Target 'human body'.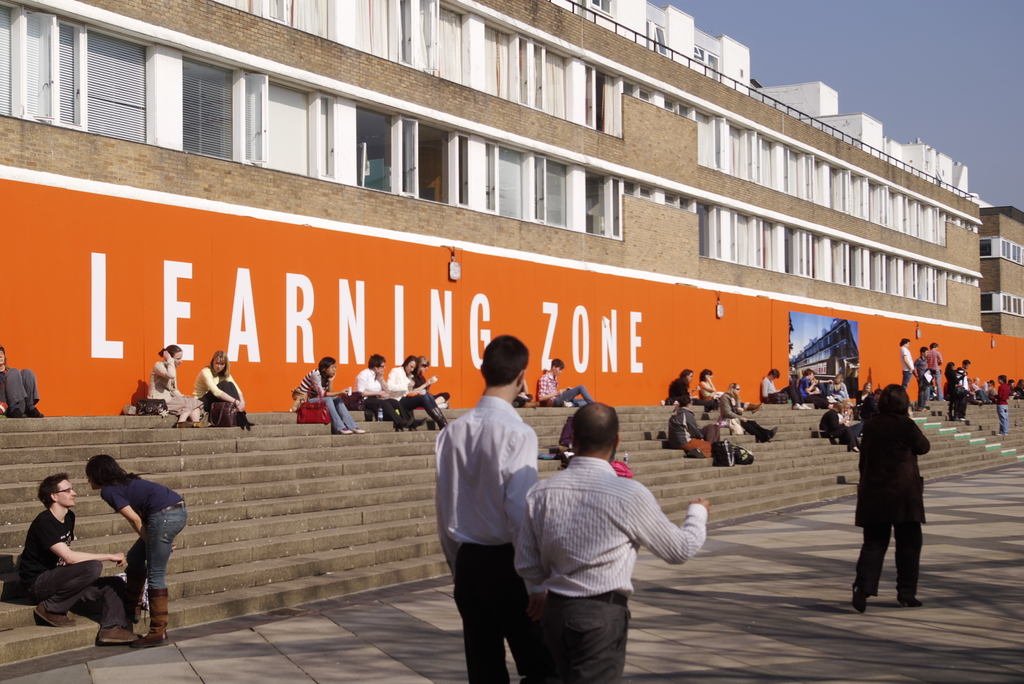
Target region: <box>0,363,45,418</box>.
